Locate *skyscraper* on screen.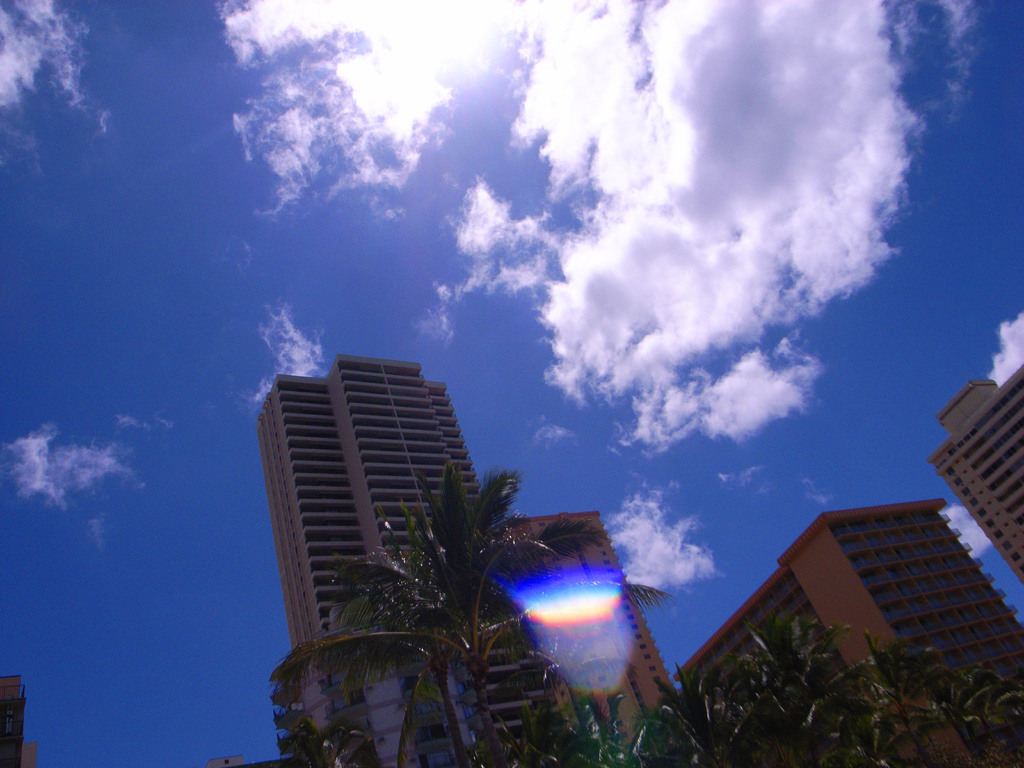
On screen at [left=239, top=353, right=492, bottom=650].
